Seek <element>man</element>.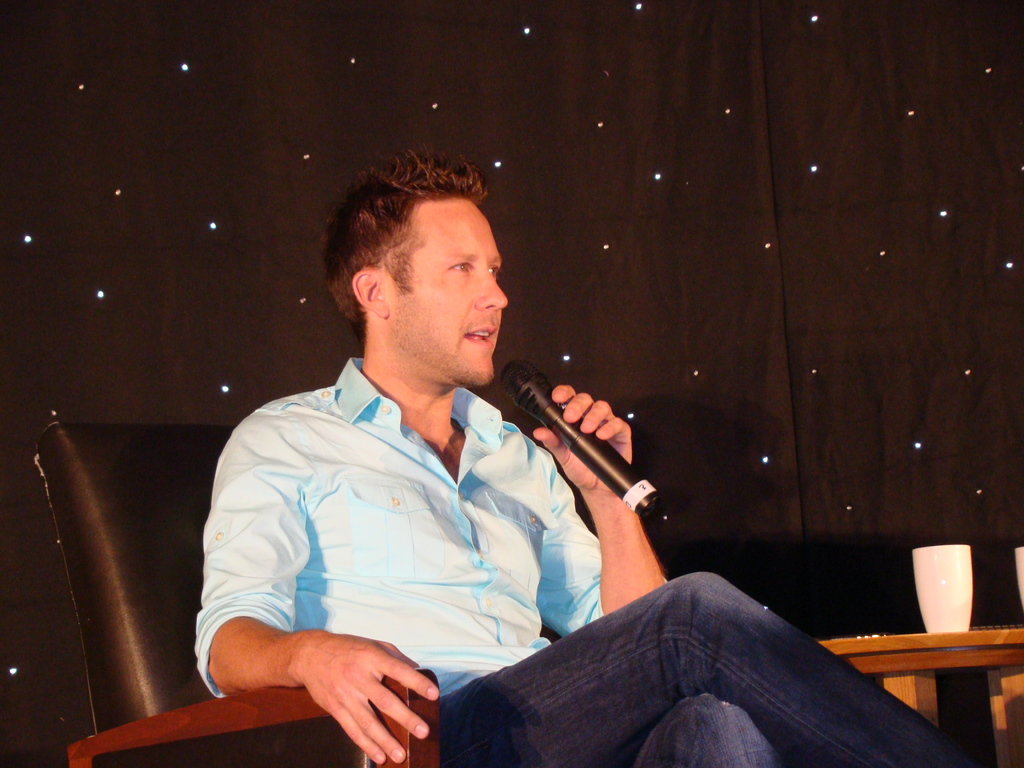
left=193, top=148, right=934, bottom=767.
